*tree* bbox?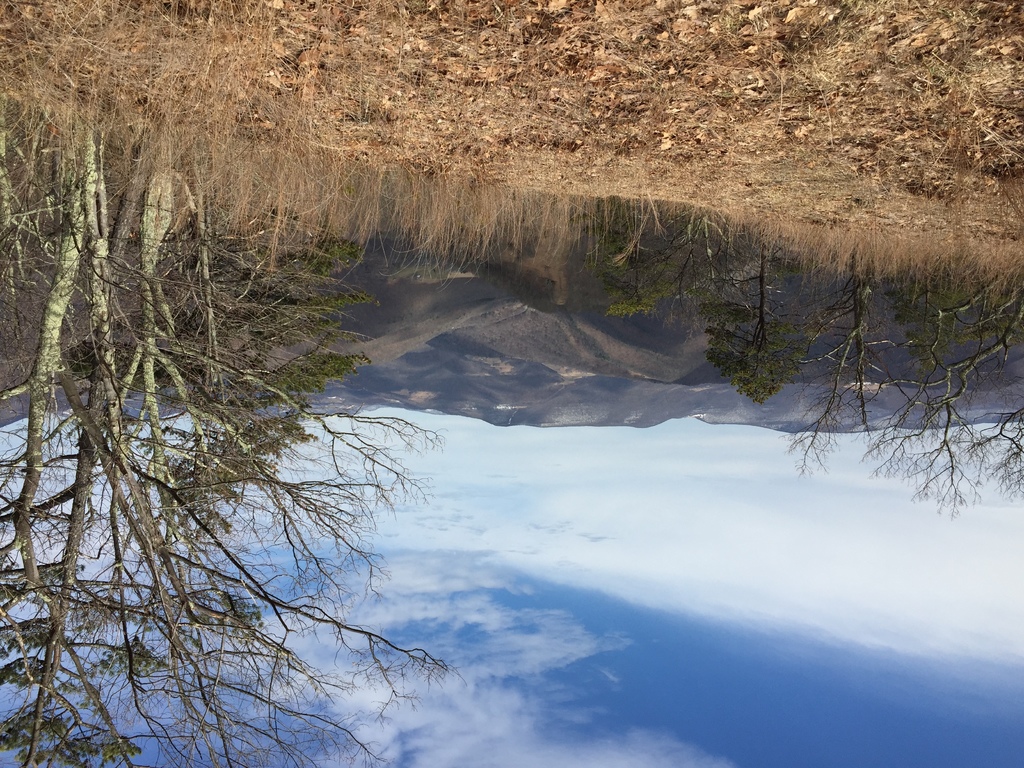
crop(33, 101, 415, 730)
